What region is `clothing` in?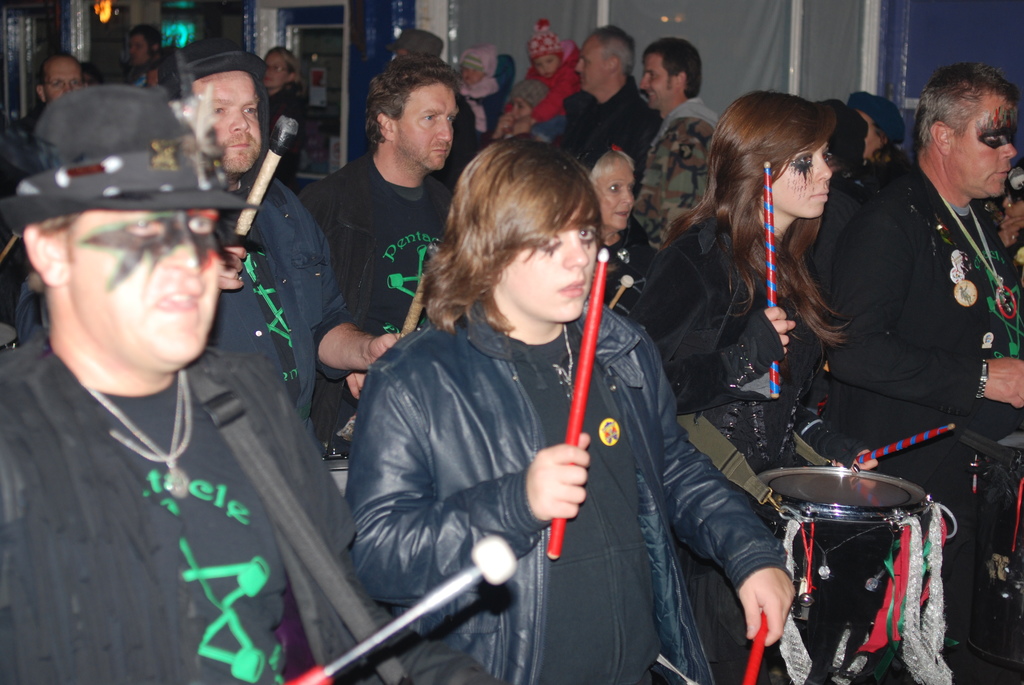
<bbox>636, 96, 724, 264</bbox>.
